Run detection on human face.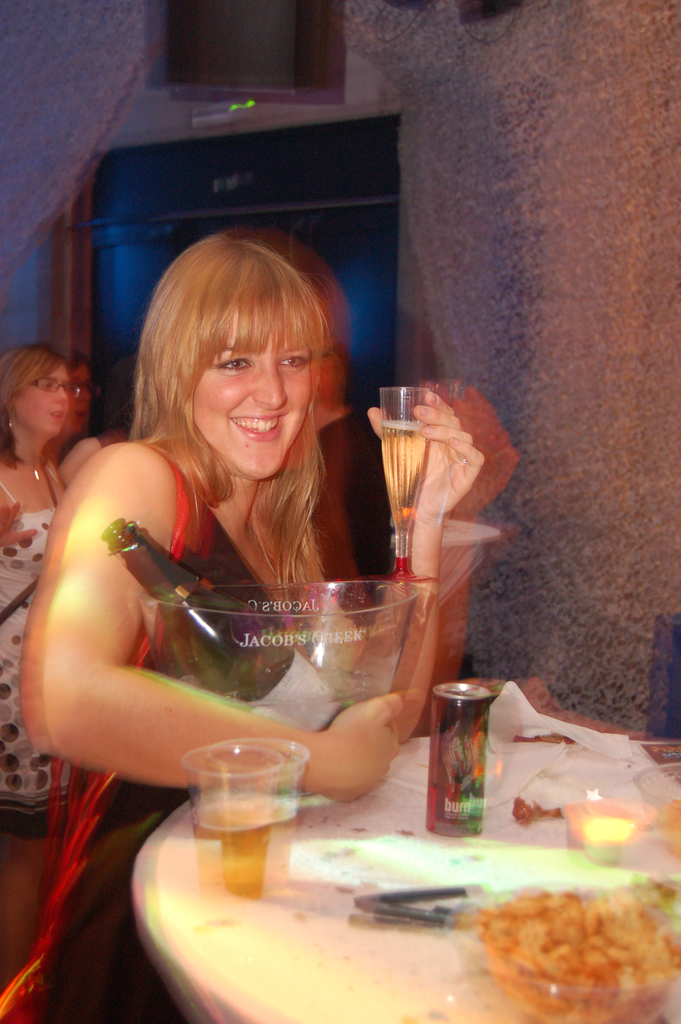
Result: select_region(17, 362, 72, 444).
